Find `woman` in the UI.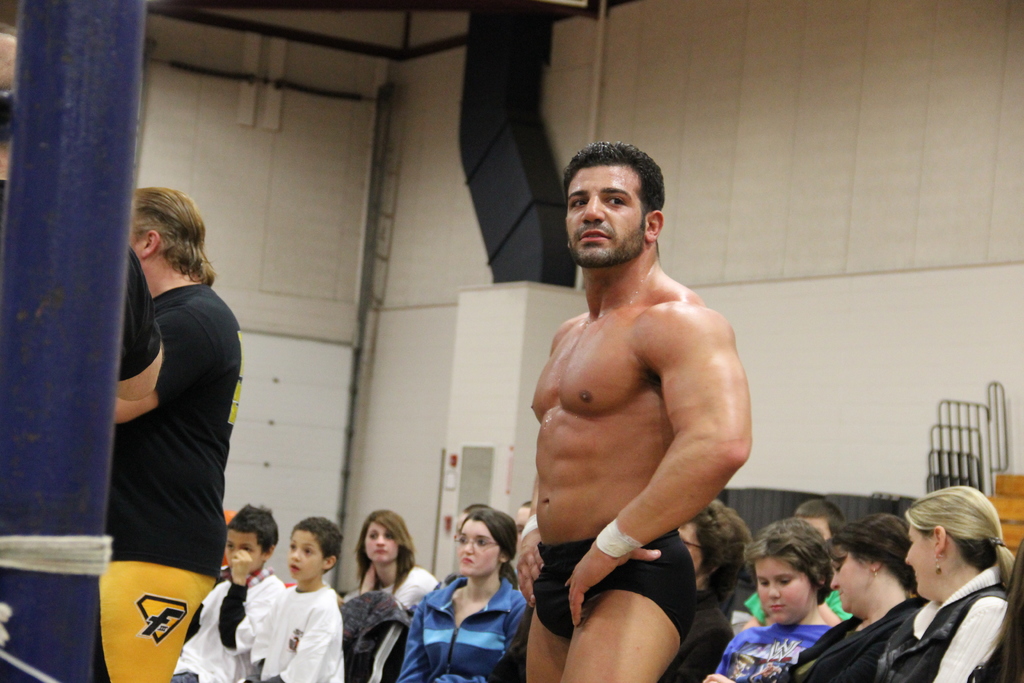
UI element at [695,513,925,682].
